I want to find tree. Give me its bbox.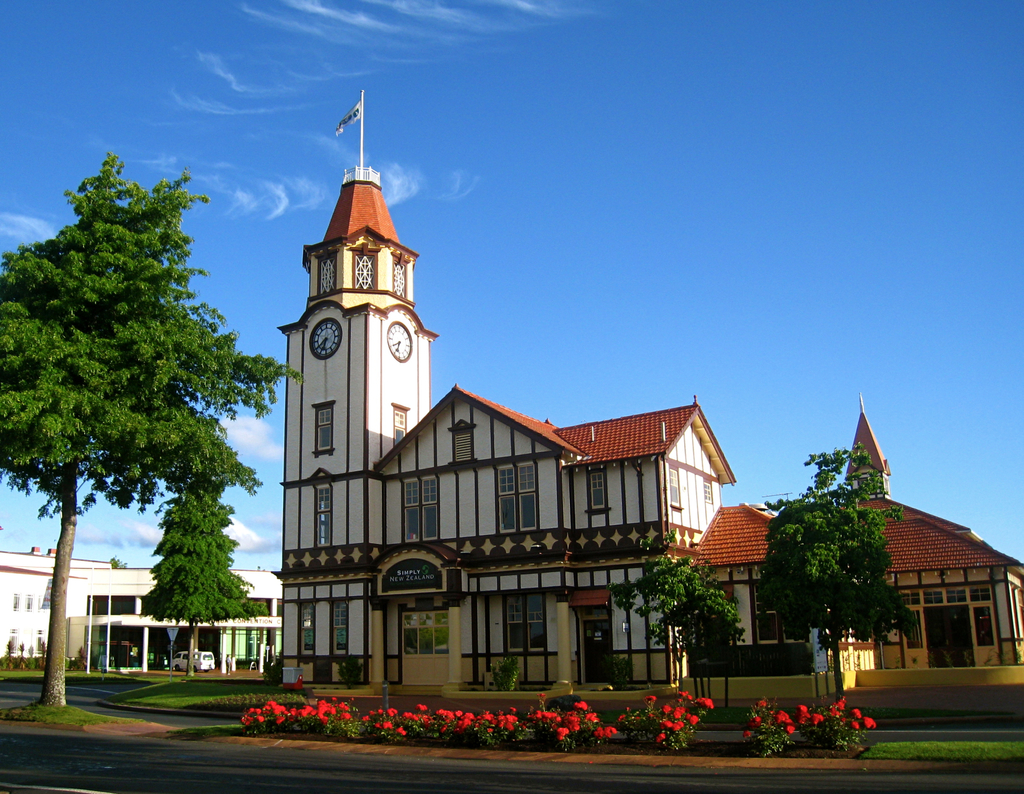
l=743, t=445, r=907, b=709.
